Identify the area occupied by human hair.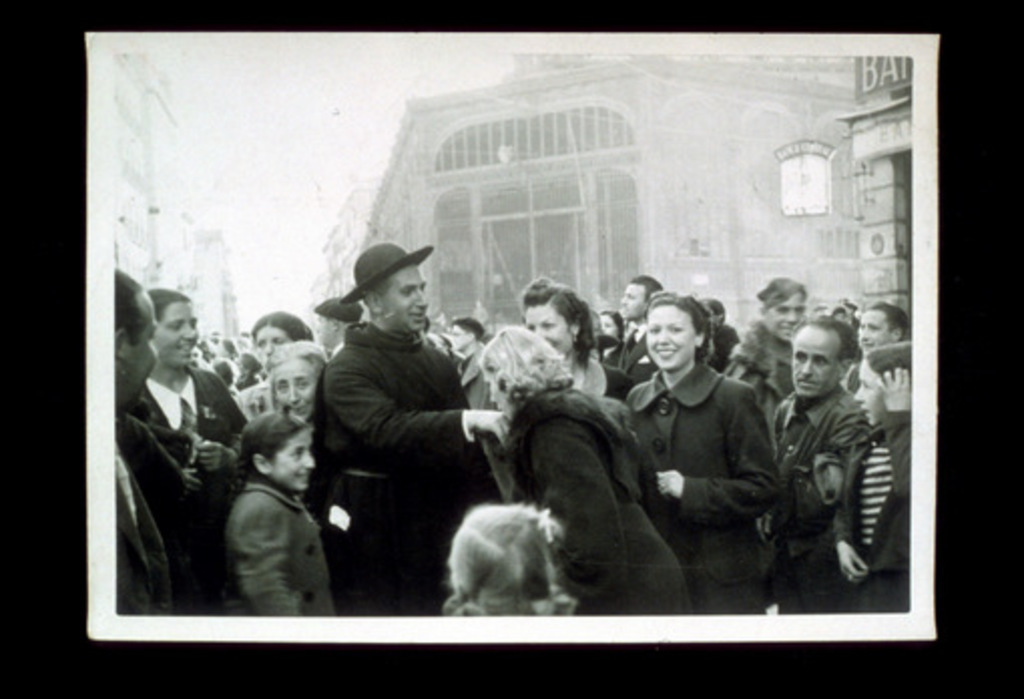
Area: x1=426, y1=500, x2=570, y2=627.
